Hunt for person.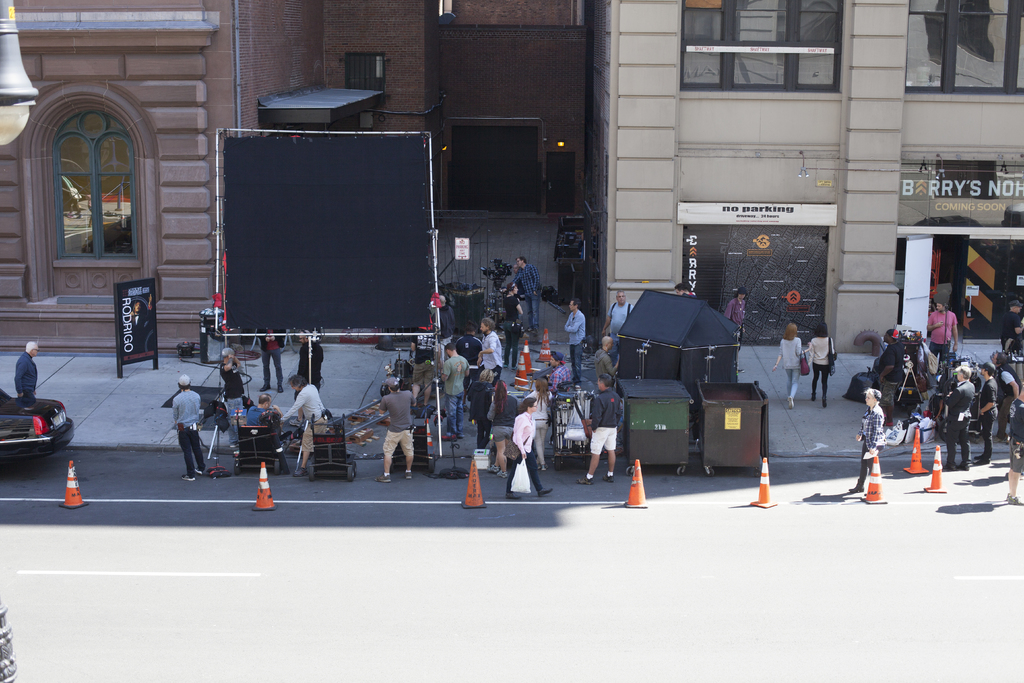
Hunted down at 943,362,976,471.
